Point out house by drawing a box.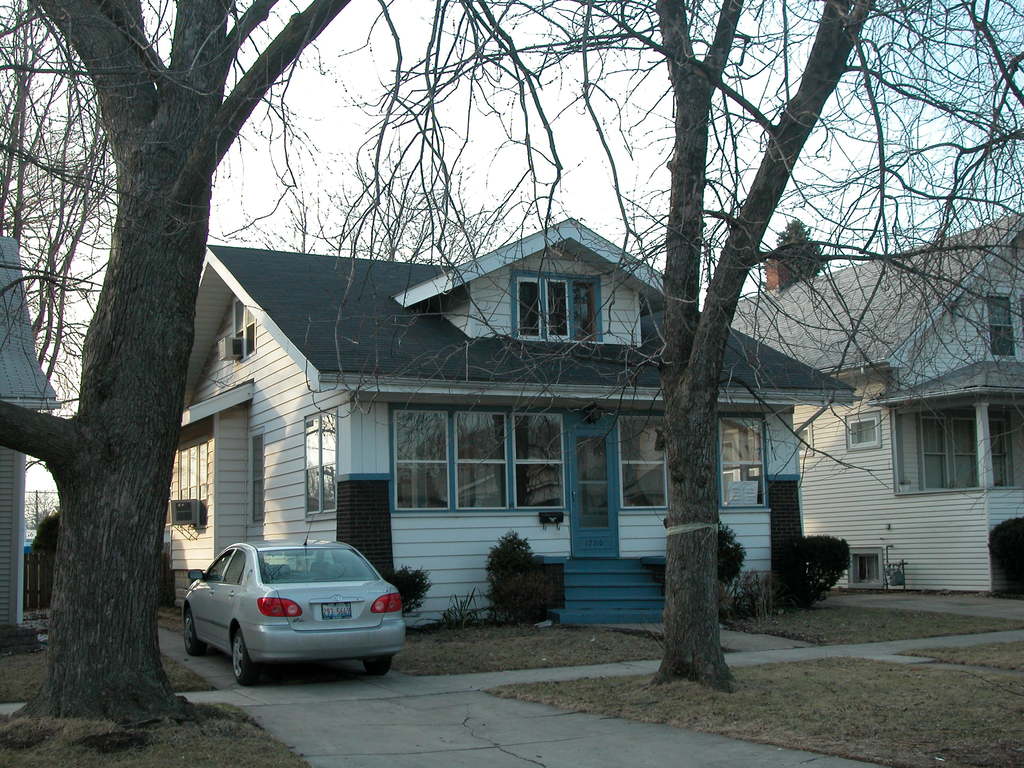
159/216/862/631.
